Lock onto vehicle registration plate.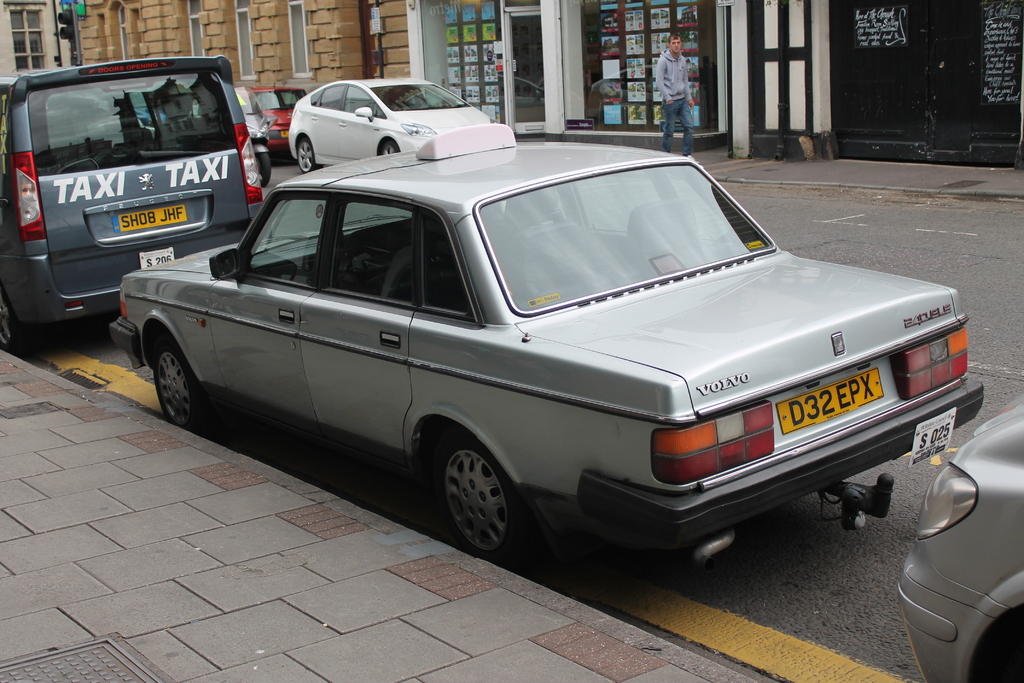
Locked: {"x1": 909, "y1": 409, "x2": 956, "y2": 468}.
